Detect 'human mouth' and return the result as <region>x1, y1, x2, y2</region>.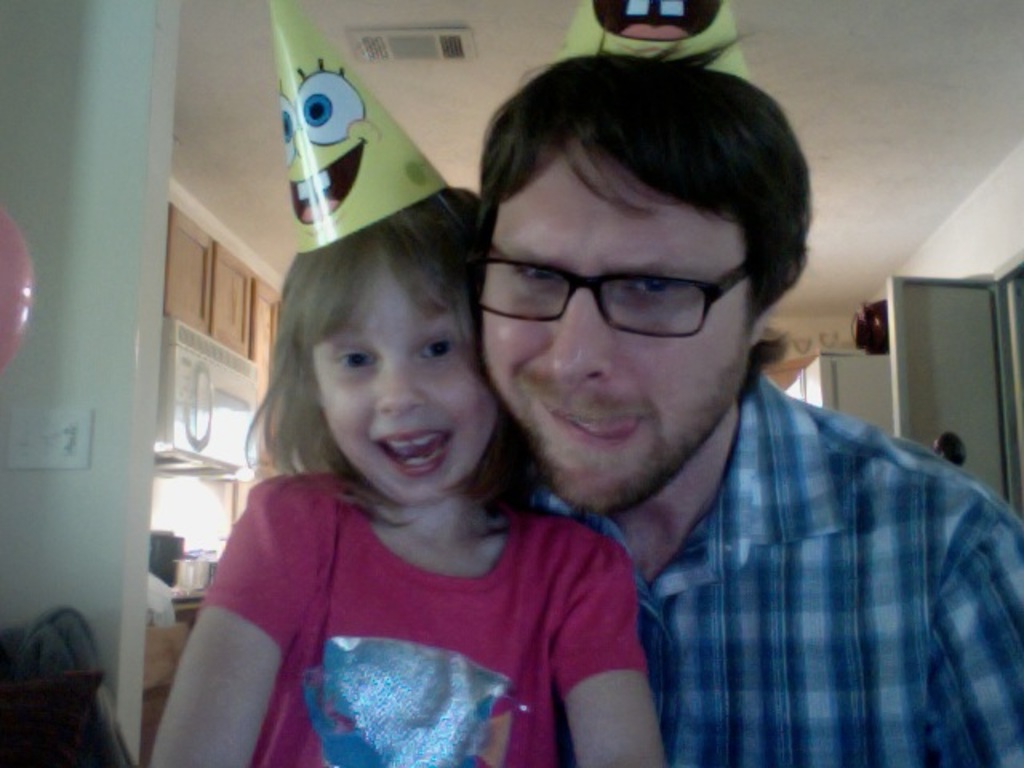
<region>373, 427, 451, 477</region>.
